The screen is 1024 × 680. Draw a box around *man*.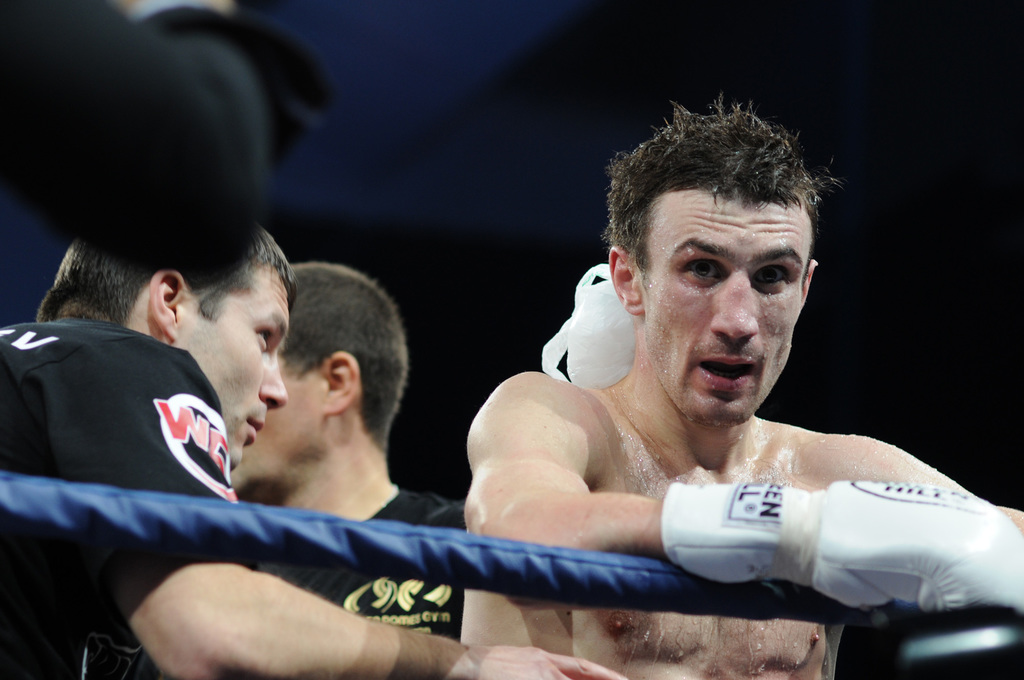
bbox=(0, 218, 627, 679).
